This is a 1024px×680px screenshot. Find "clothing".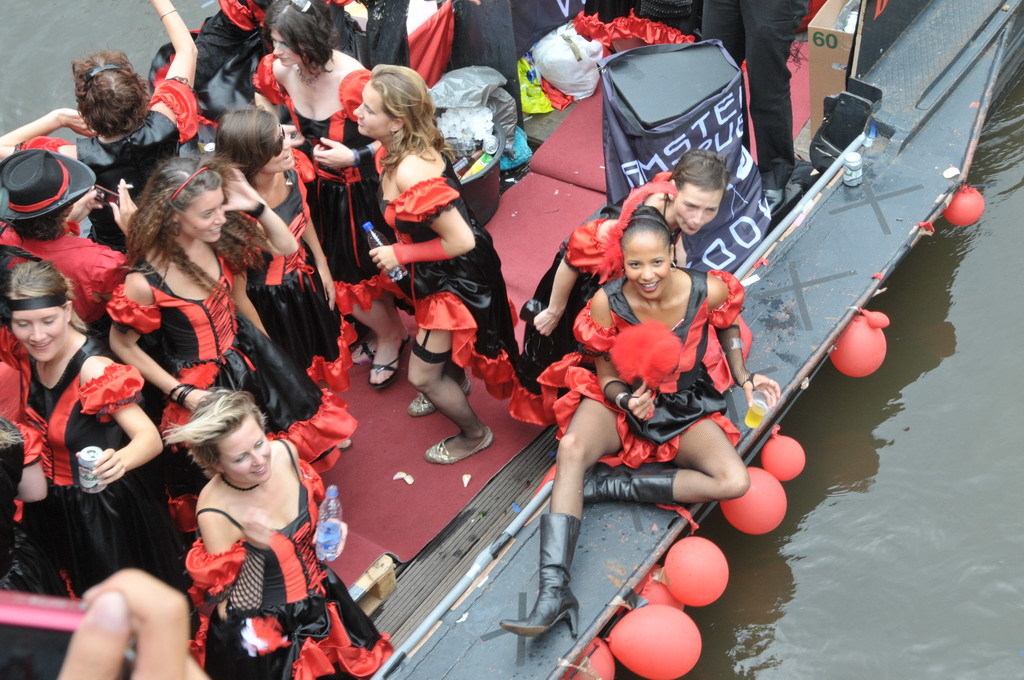
Bounding box: [527,175,662,424].
